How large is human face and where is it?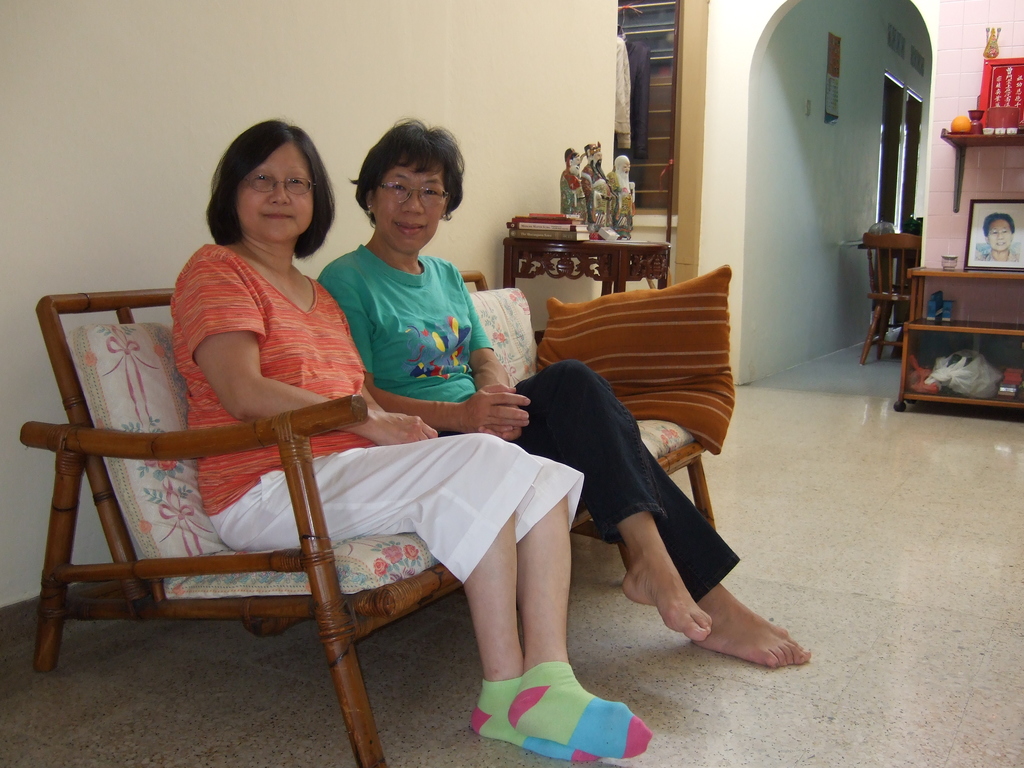
Bounding box: [621, 162, 630, 177].
